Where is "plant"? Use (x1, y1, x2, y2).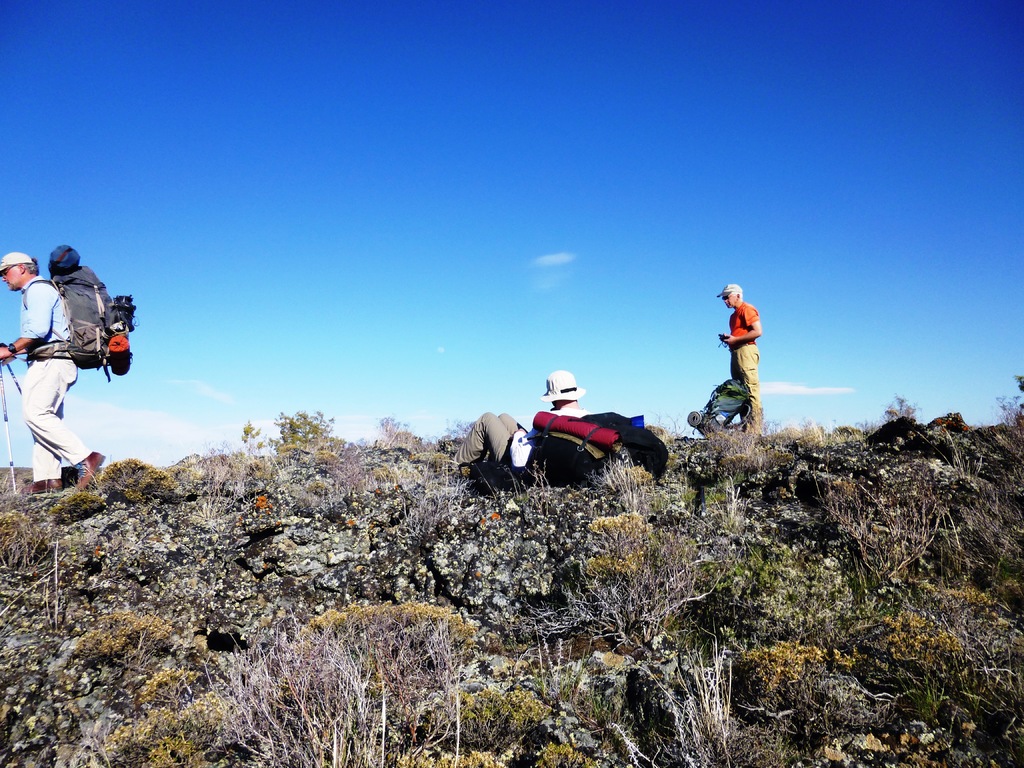
(376, 413, 415, 447).
